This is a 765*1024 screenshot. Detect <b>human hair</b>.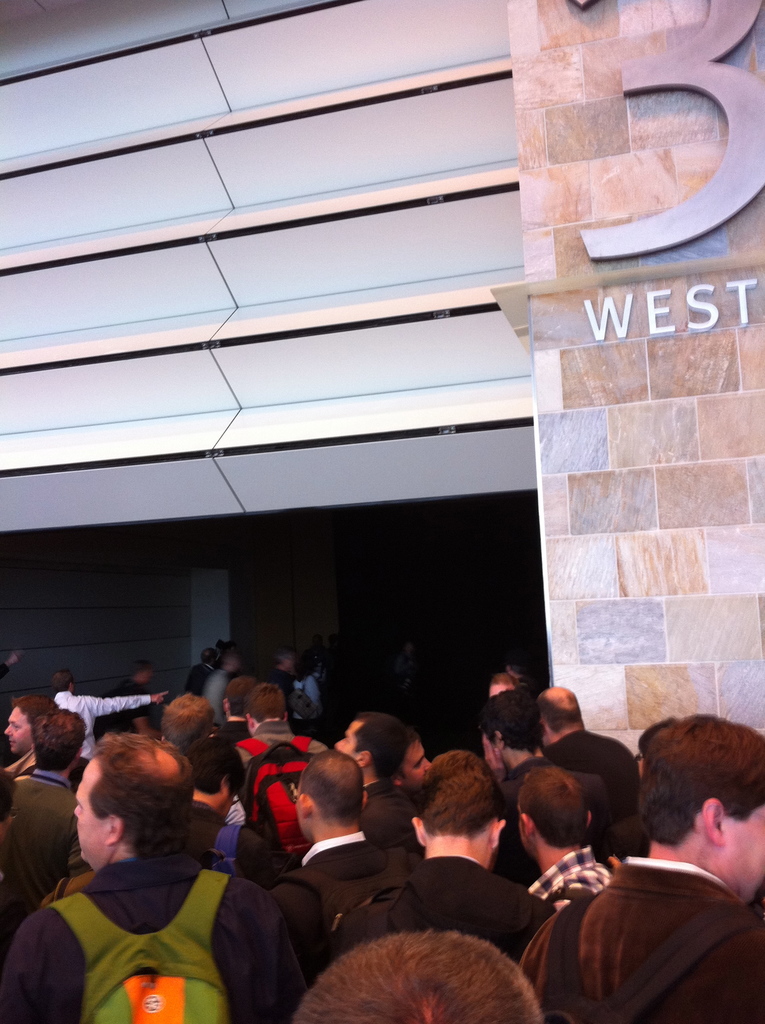
x1=30 y1=708 x2=86 y2=774.
